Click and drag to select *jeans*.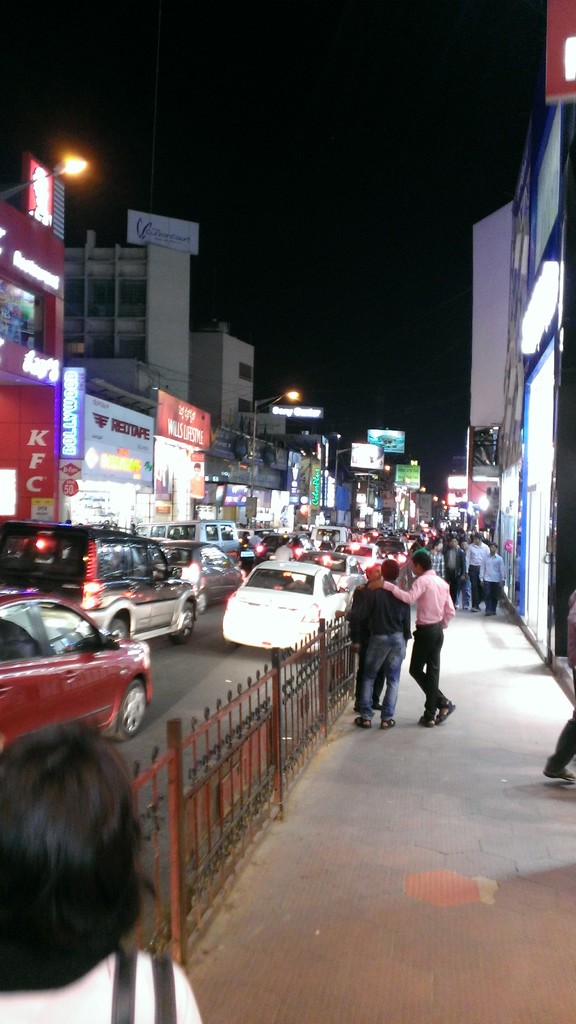
Selection: Rect(483, 582, 507, 610).
